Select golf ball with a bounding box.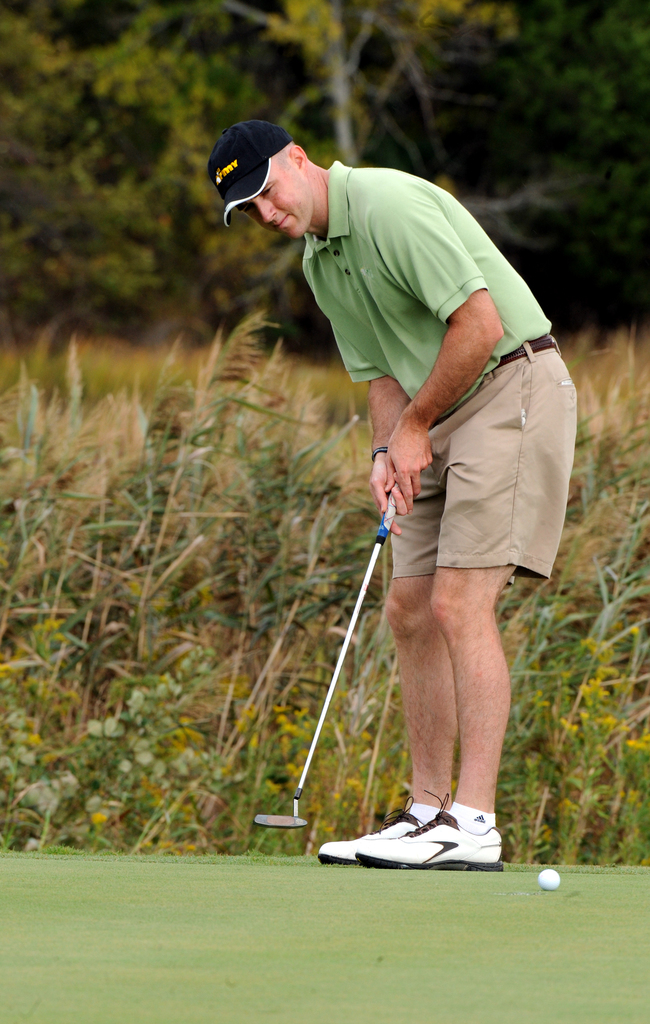
bbox(538, 862, 564, 892).
